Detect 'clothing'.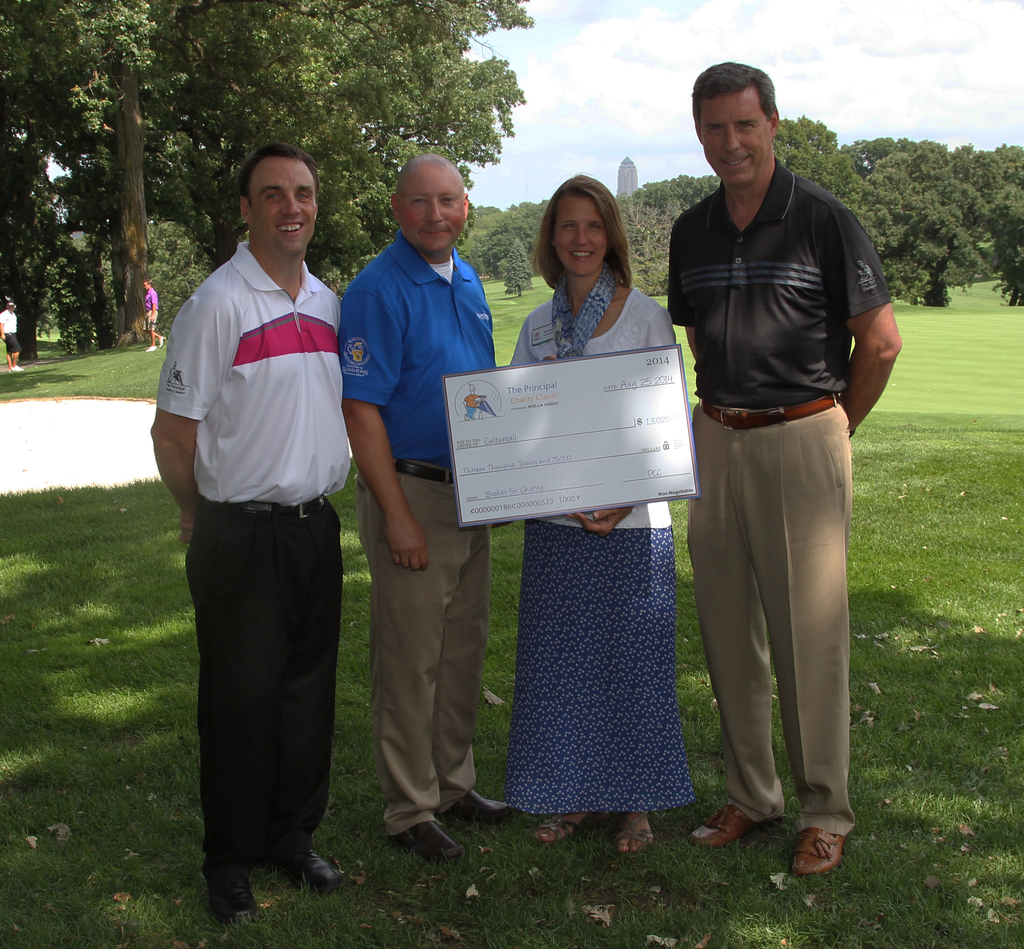
Detected at crop(145, 289, 157, 332).
